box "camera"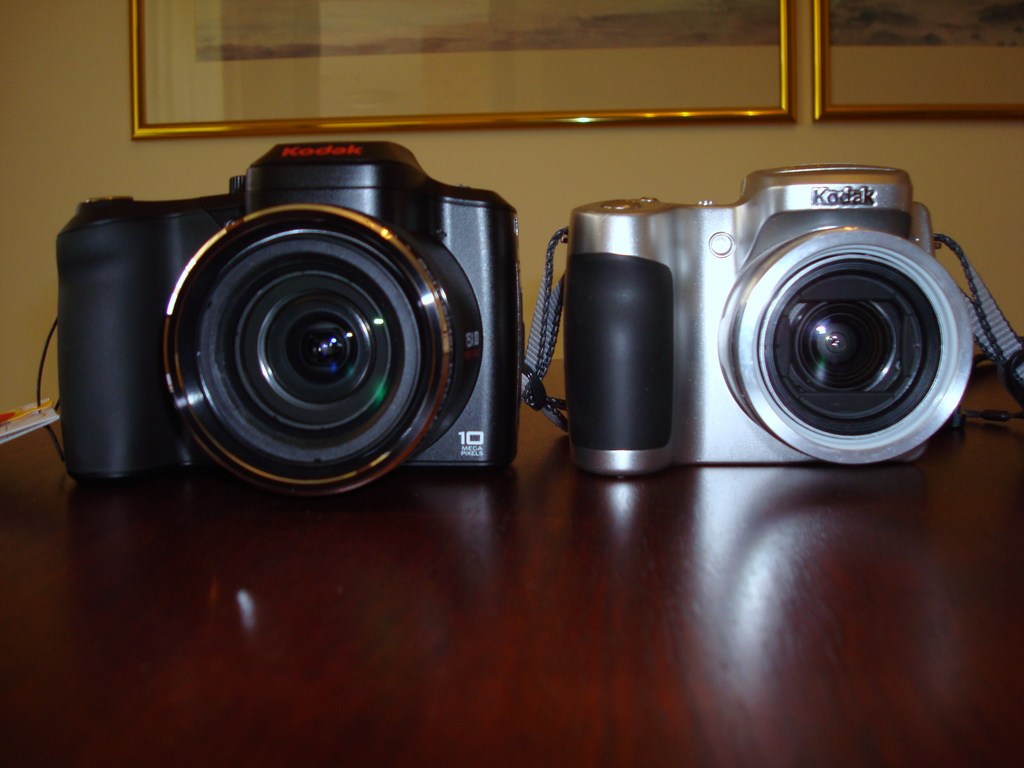
crop(36, 124, 559, 498)
